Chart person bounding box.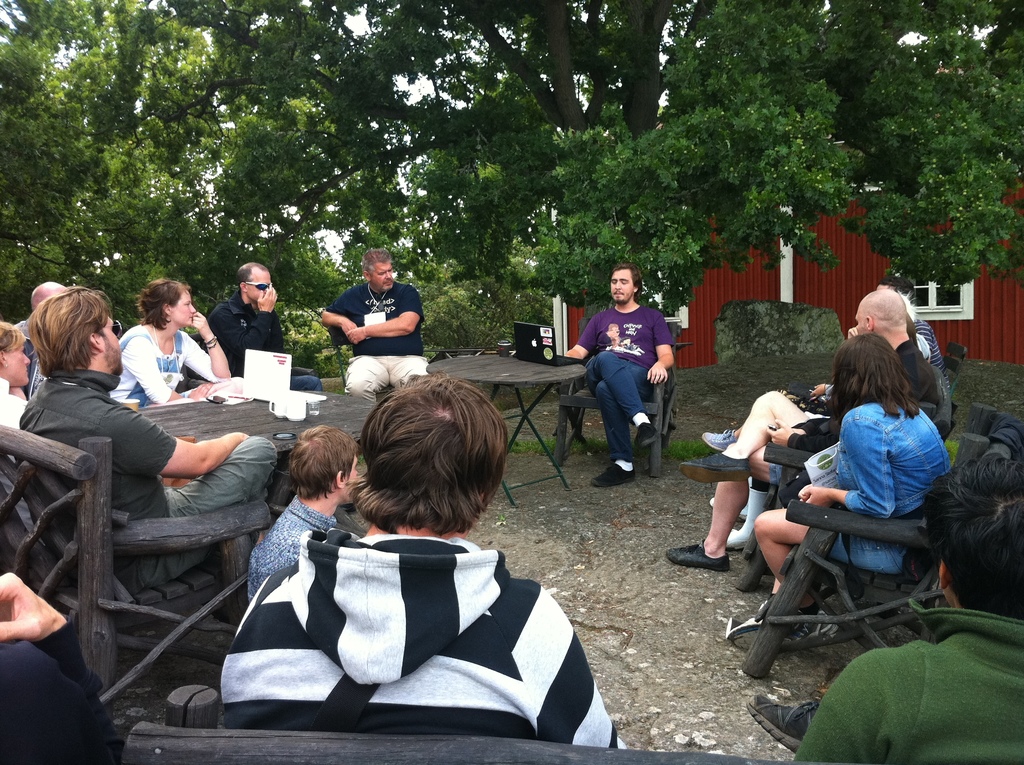
Charted: [left=200, top=262, right=280, bottom=378].
